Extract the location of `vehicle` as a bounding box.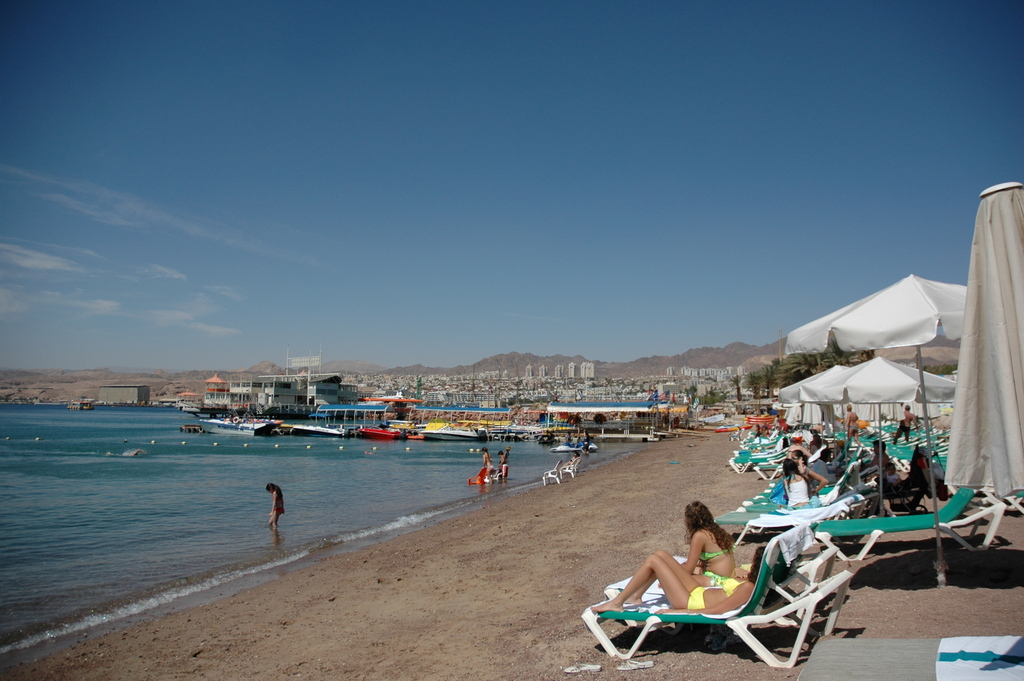
pyautogui.locateOnScreen(68, 398, 95, 414).
